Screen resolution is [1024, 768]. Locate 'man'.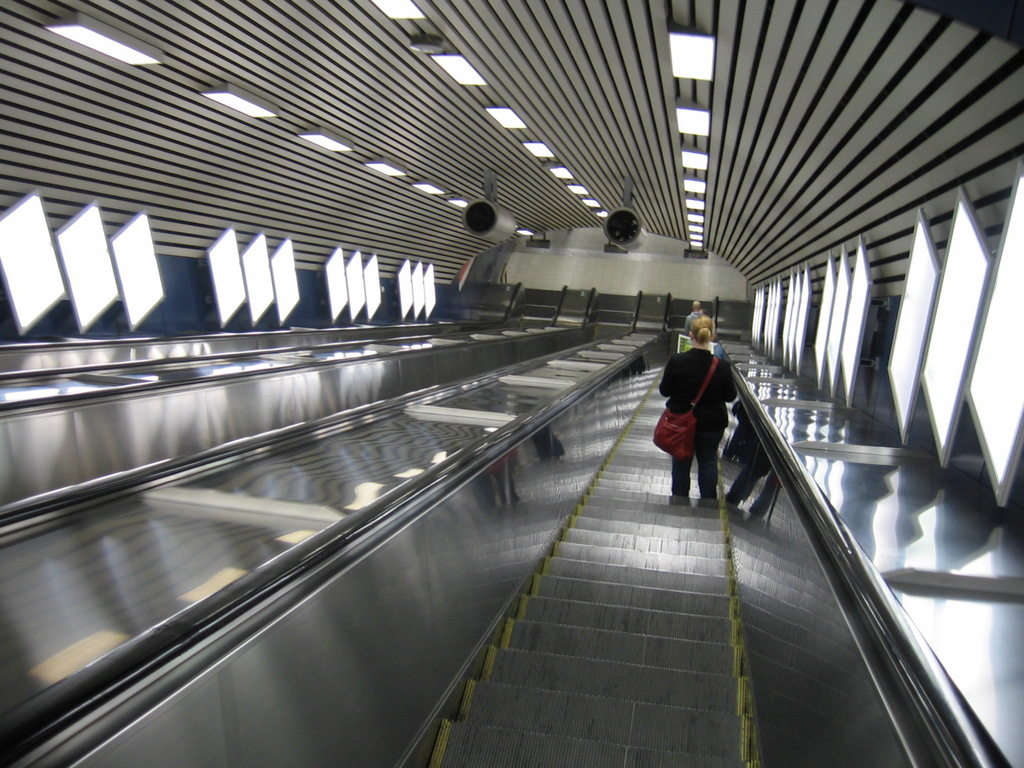
[685, 301, 707, 339].
